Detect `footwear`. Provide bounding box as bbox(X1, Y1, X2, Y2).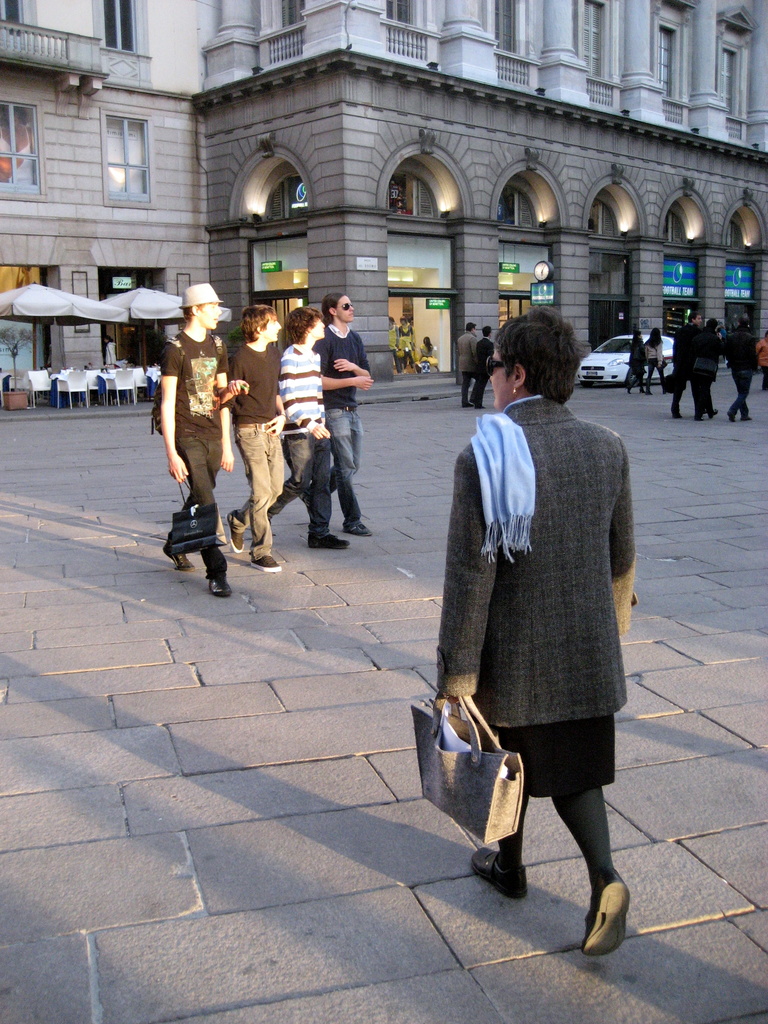
bbox(225, 512, 244, 552).
